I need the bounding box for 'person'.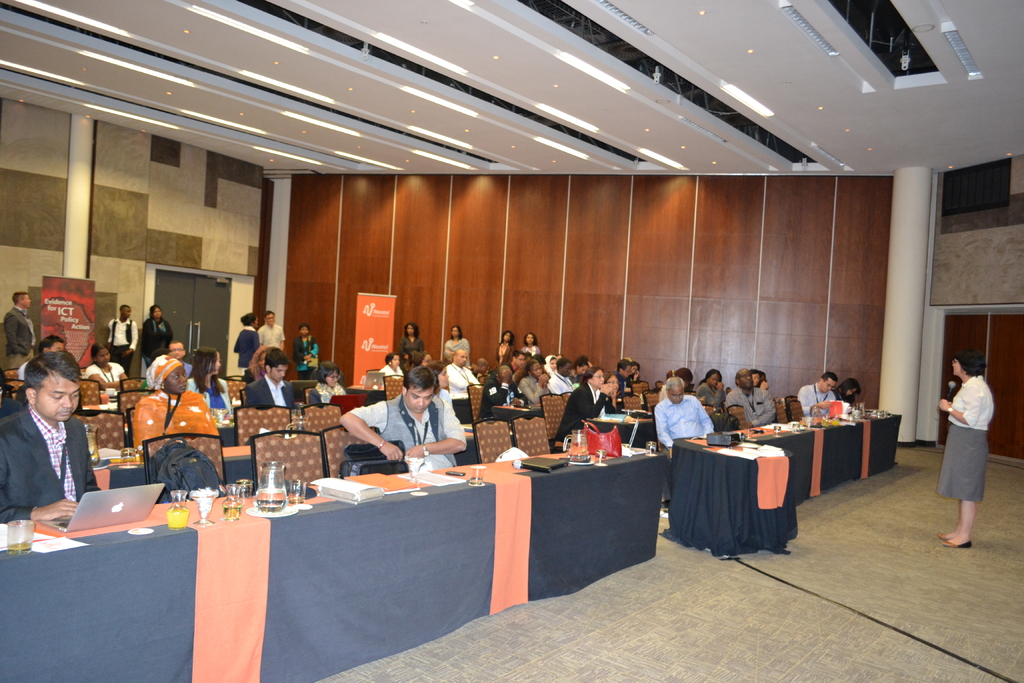
Here it is: [x1=447, y1=347, x2=484, y2=425].
